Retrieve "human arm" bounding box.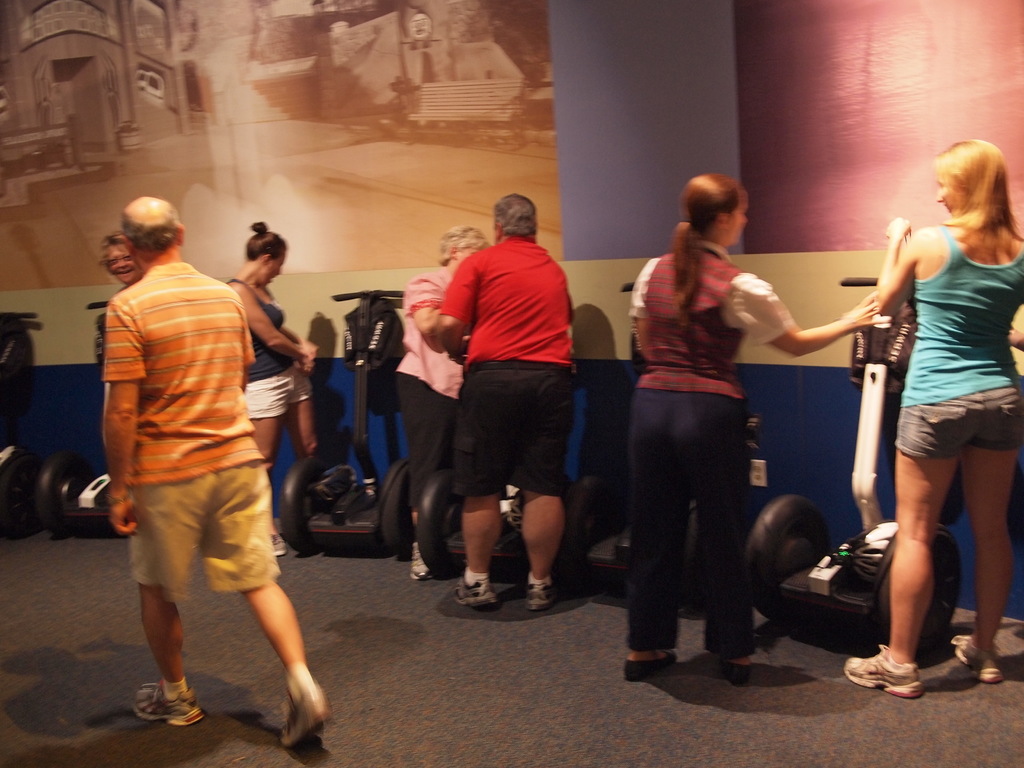
Bounding box: {"x1": 626, "y1": 241, "x2": 659, "y2": 365}.
